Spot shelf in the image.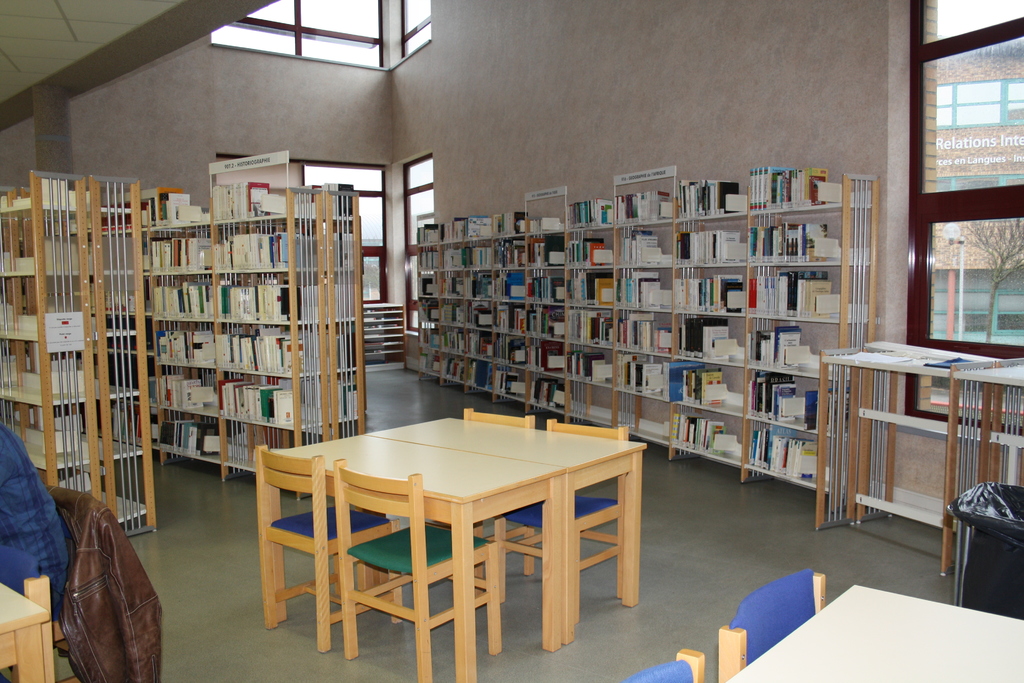
shelf found at x1=419 y1=347 x2=438 y2=372.
